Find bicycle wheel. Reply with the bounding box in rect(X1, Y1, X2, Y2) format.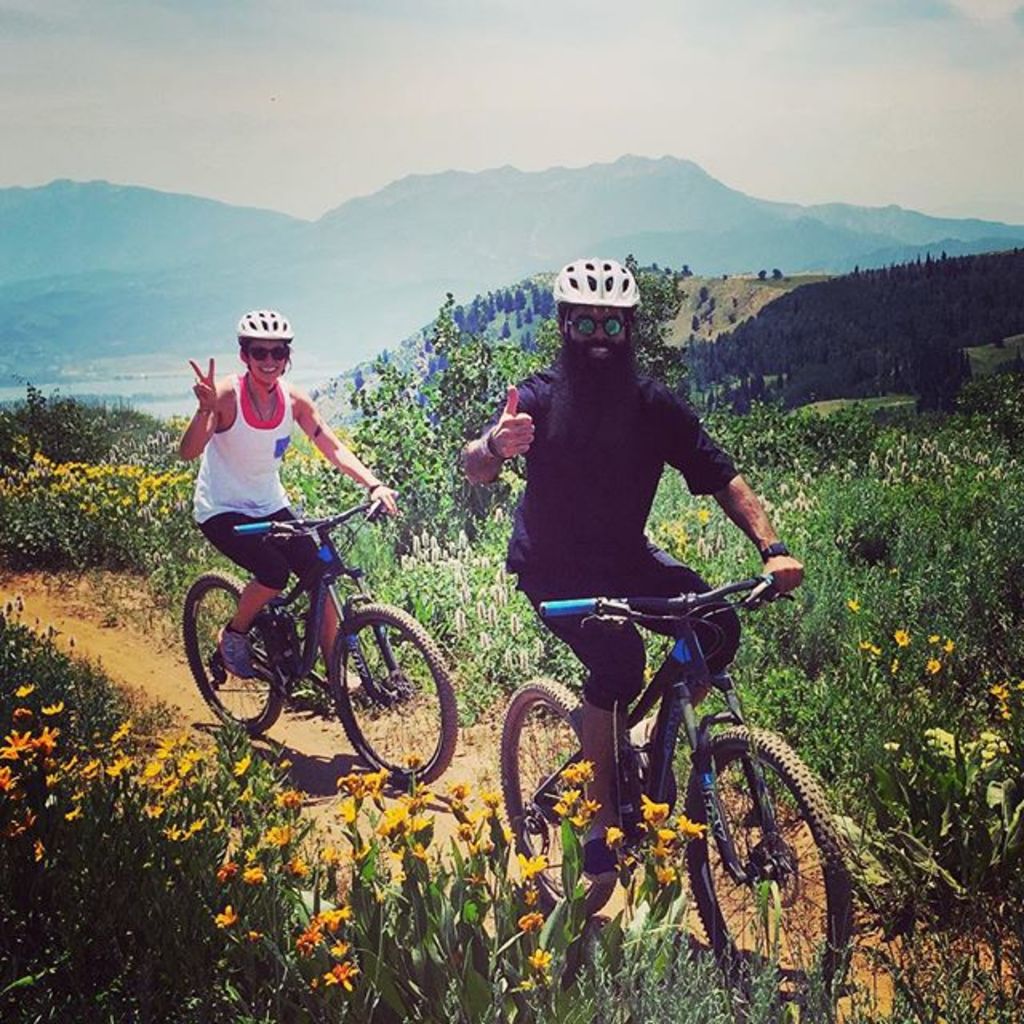
rect(670, 718, 861, 1019).
